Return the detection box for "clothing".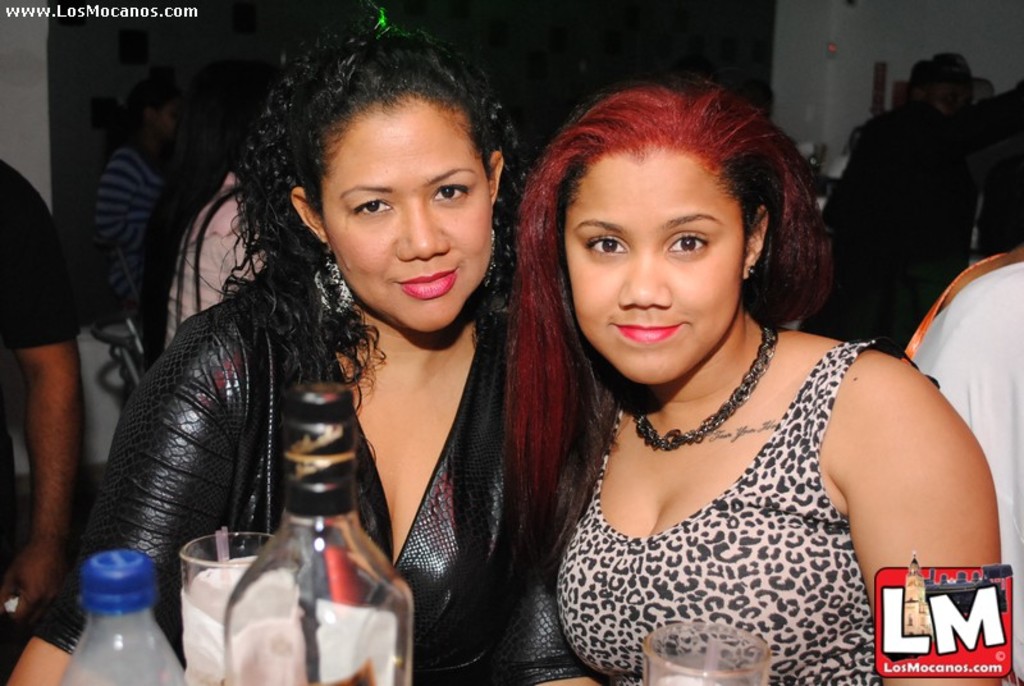
549 328 960 685.
